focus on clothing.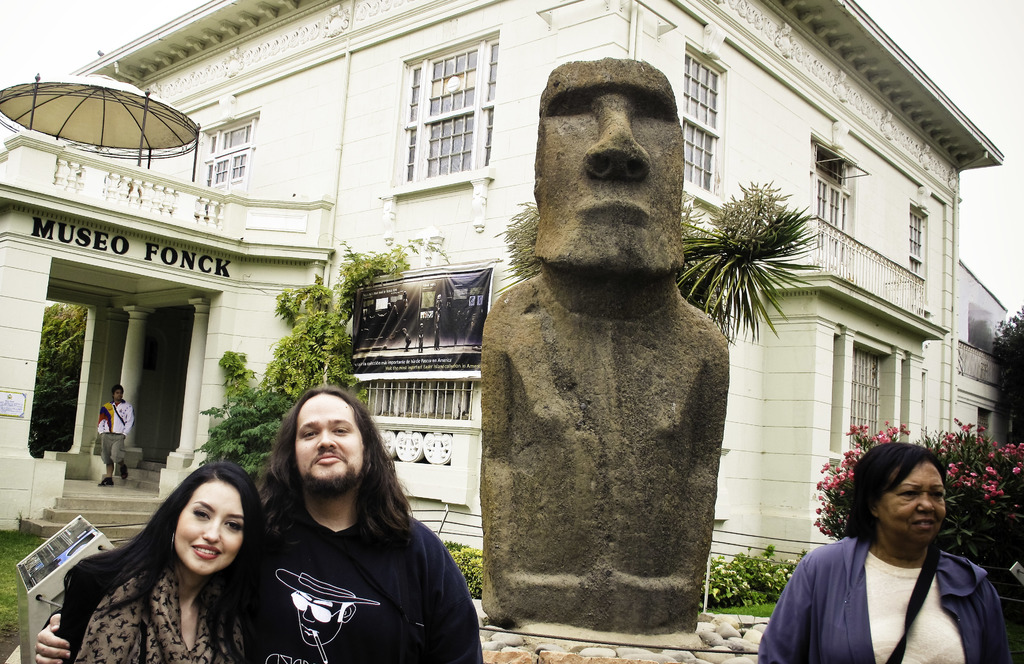
Focused at 101, 396, 132, 464.
